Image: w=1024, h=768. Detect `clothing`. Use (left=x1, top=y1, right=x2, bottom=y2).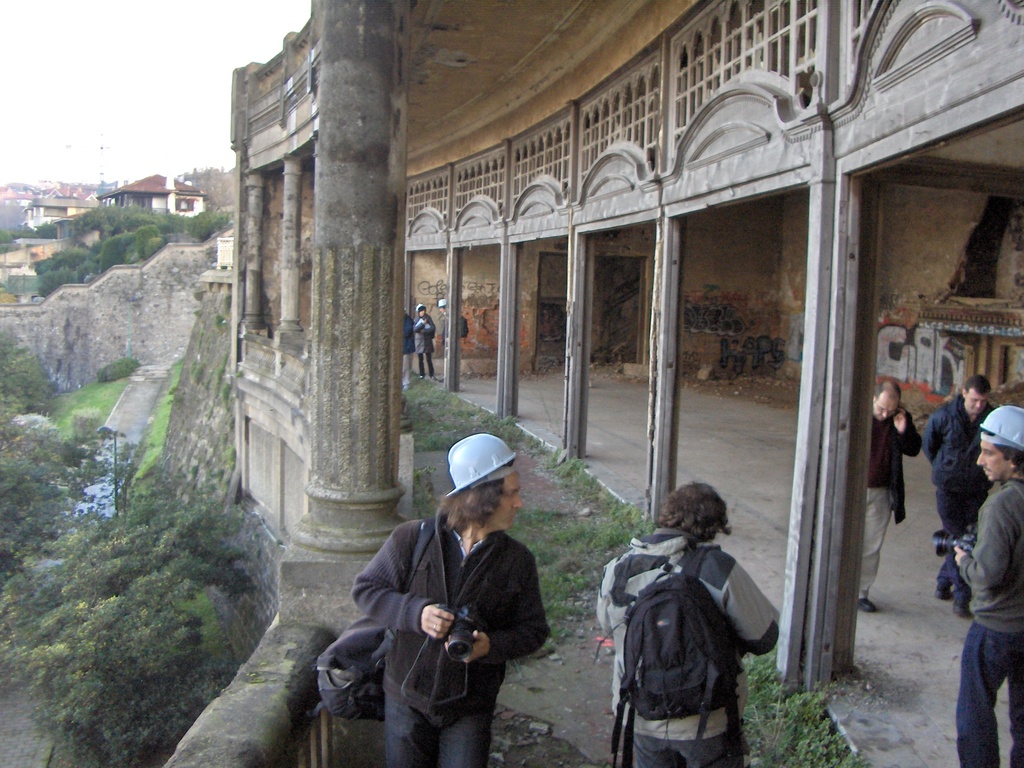
(left=922, top=388, right=989, bottom=598).
